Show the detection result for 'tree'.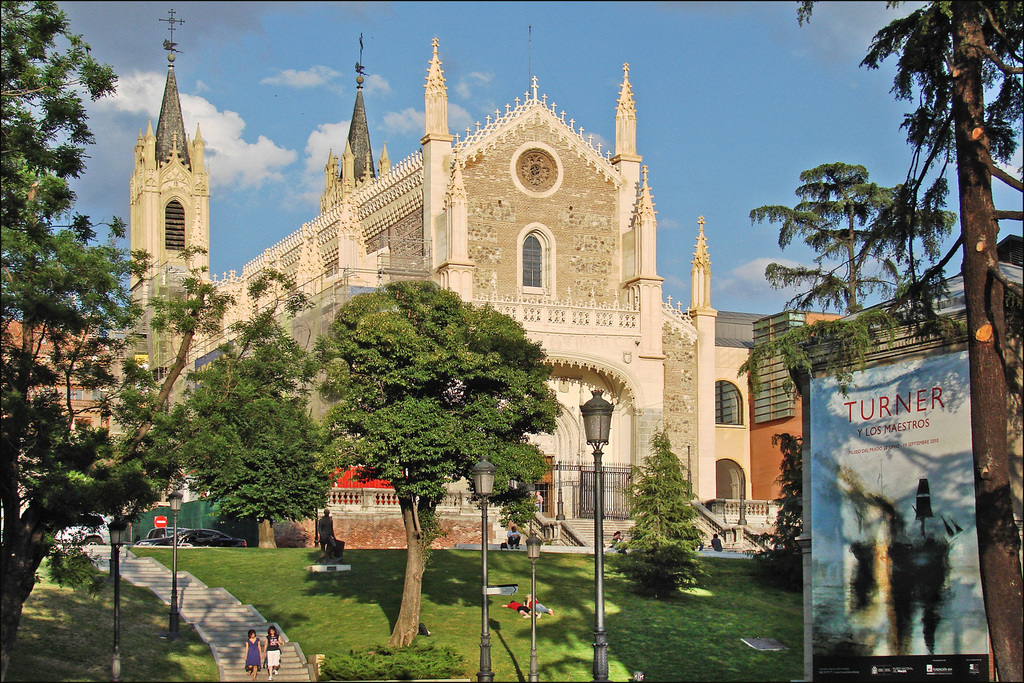
[613,434,703,605].
